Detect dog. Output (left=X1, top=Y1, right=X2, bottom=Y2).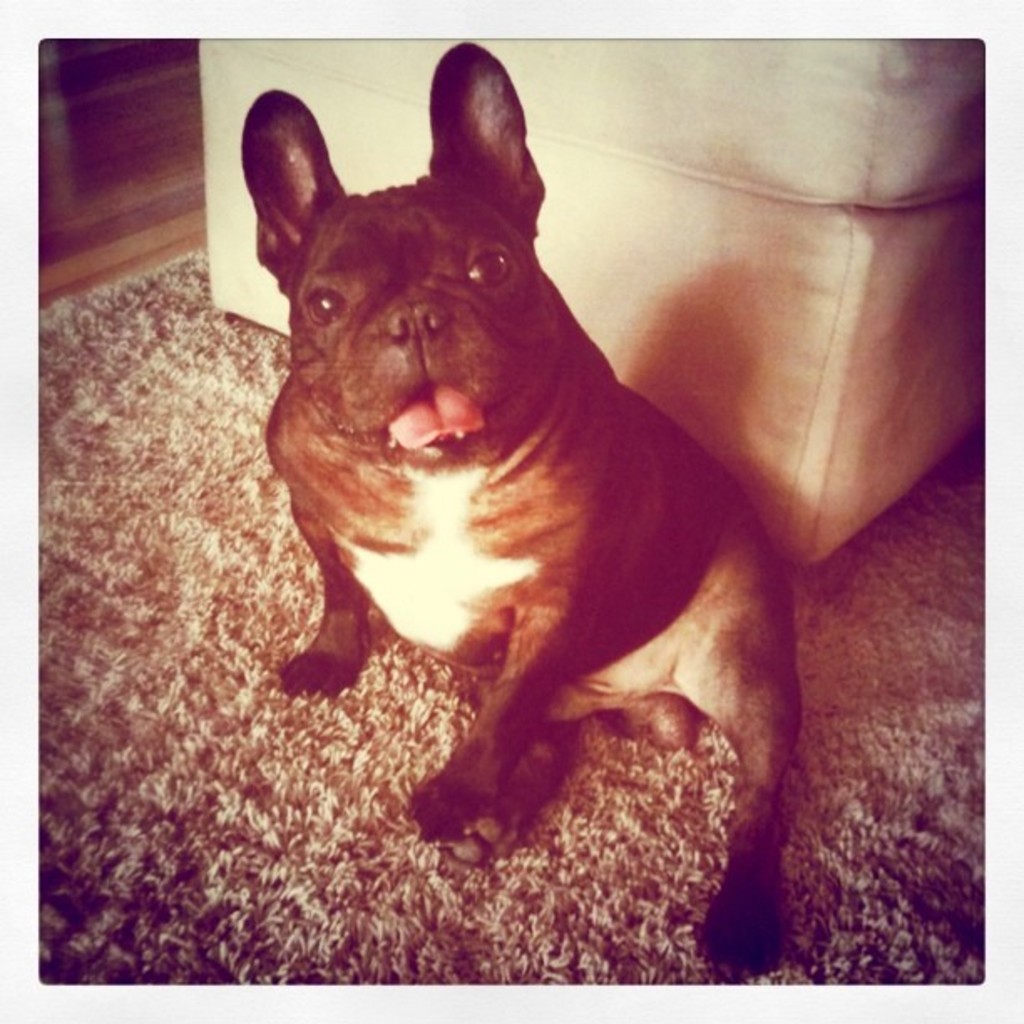
(left=244, top=38, right=805, bottom=984).
